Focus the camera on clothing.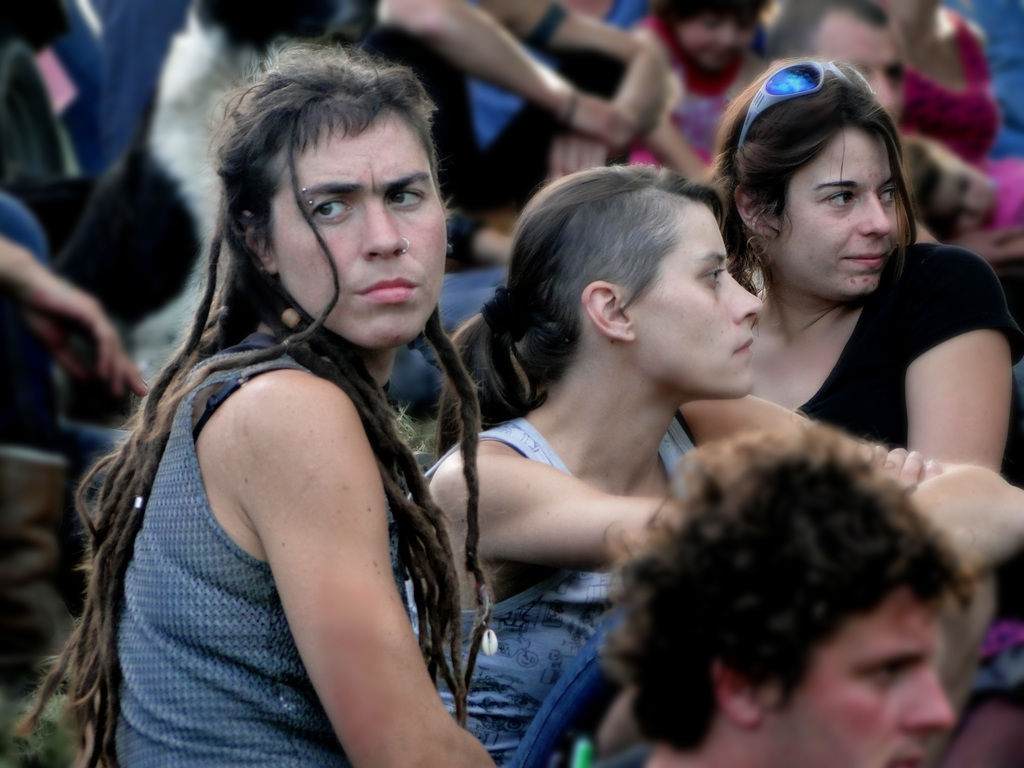
Focus region: bbox=[899, 11, 1003, 175].
